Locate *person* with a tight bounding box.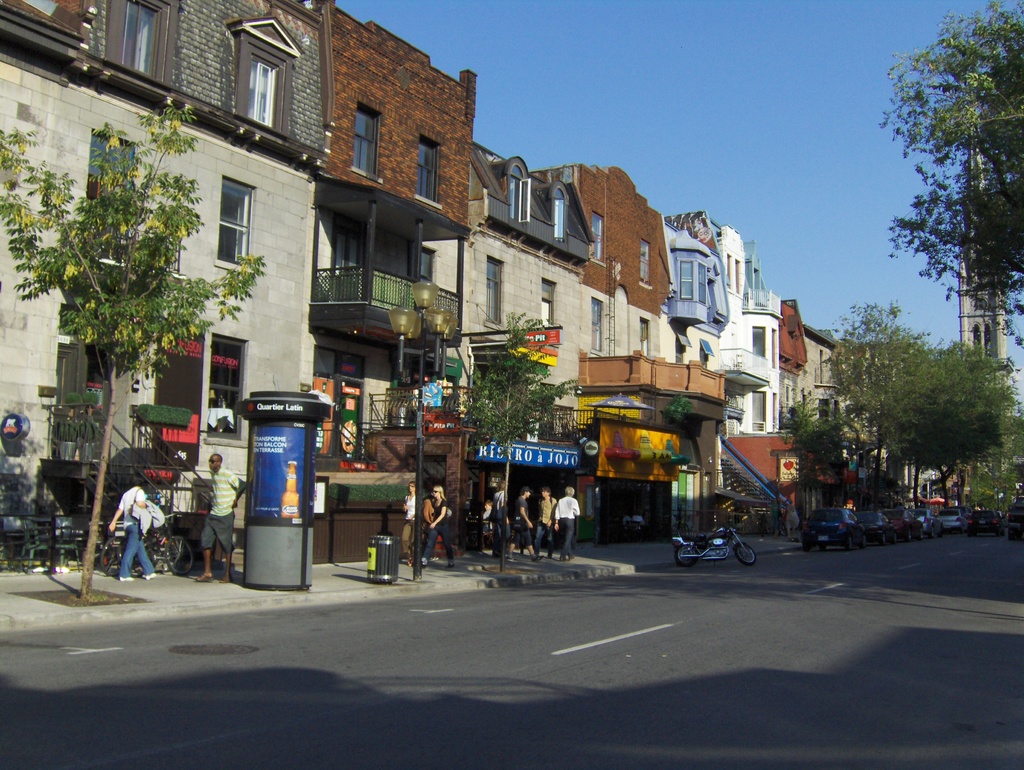
[x1=482, y1=490, x2=513, y2=555].
